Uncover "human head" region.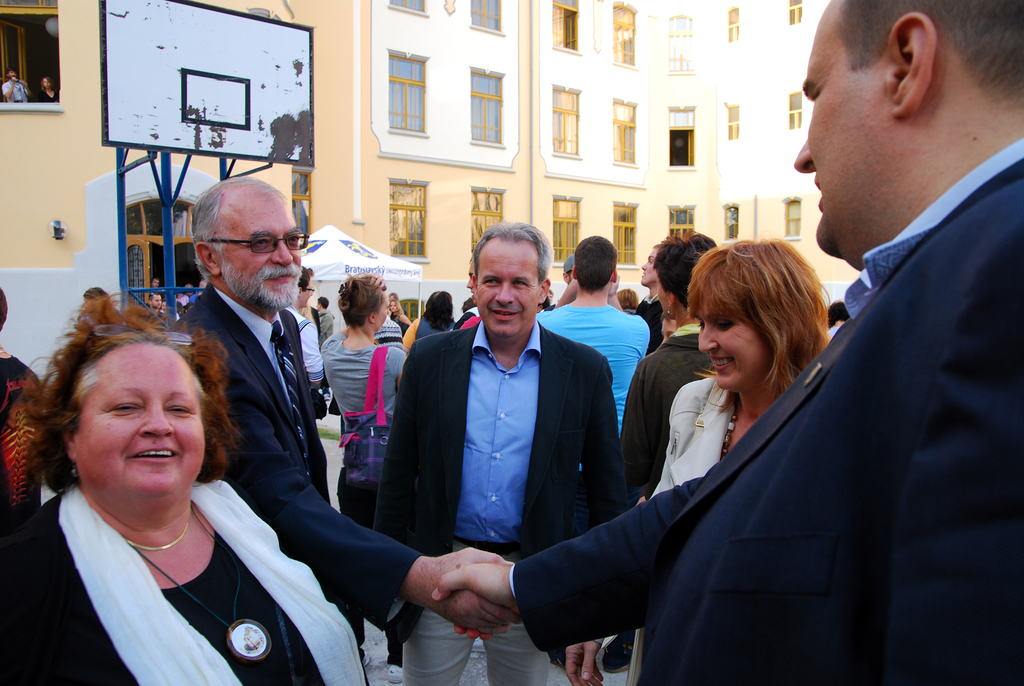
Uncovered: {"x1": 683, "y1": 236, "x2": 827, "y2": 390}.
